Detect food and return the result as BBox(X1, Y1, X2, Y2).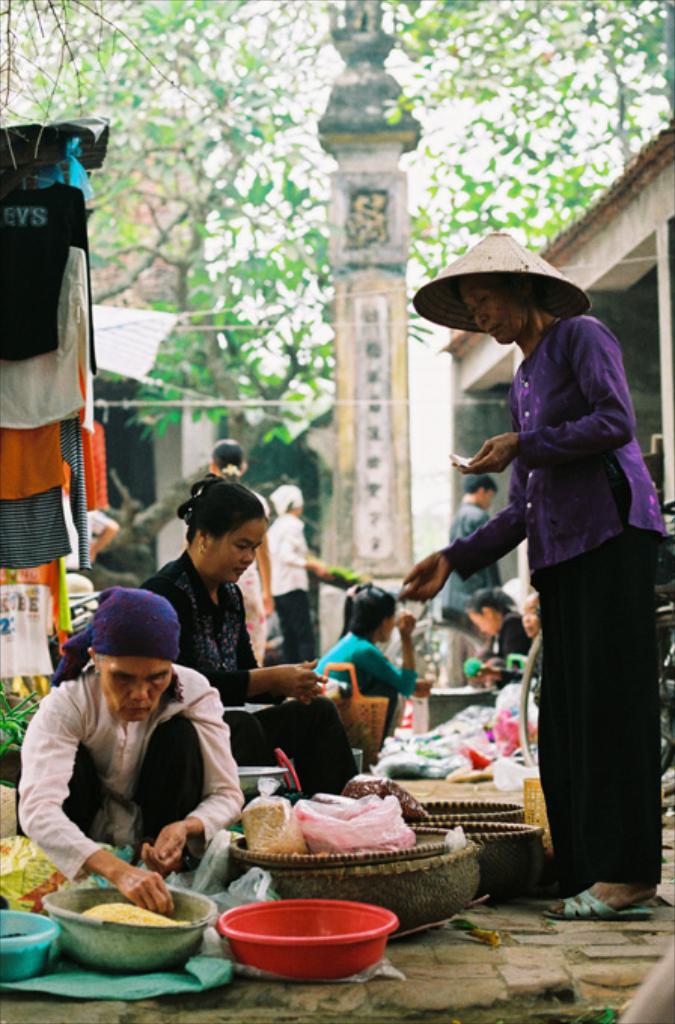
BBox(285, 798, 417, 855).
